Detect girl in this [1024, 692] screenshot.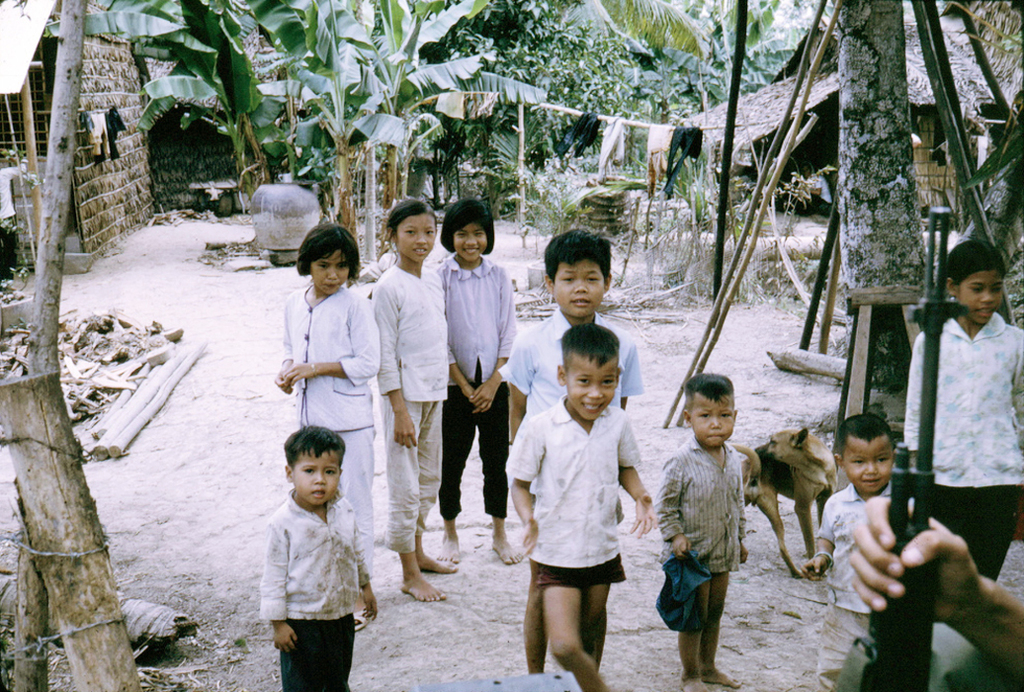
Detection: left=898, top=230, right=1023, bottom=586.
